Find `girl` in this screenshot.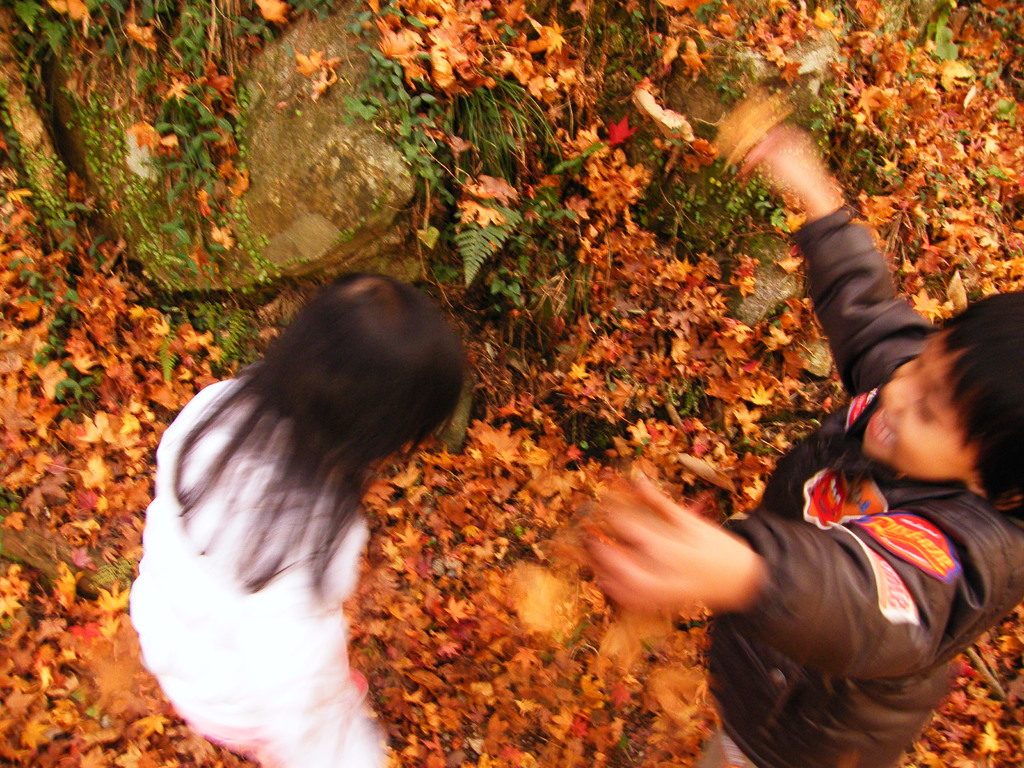
The bounding box for `girl` is 122,272,468,767.
